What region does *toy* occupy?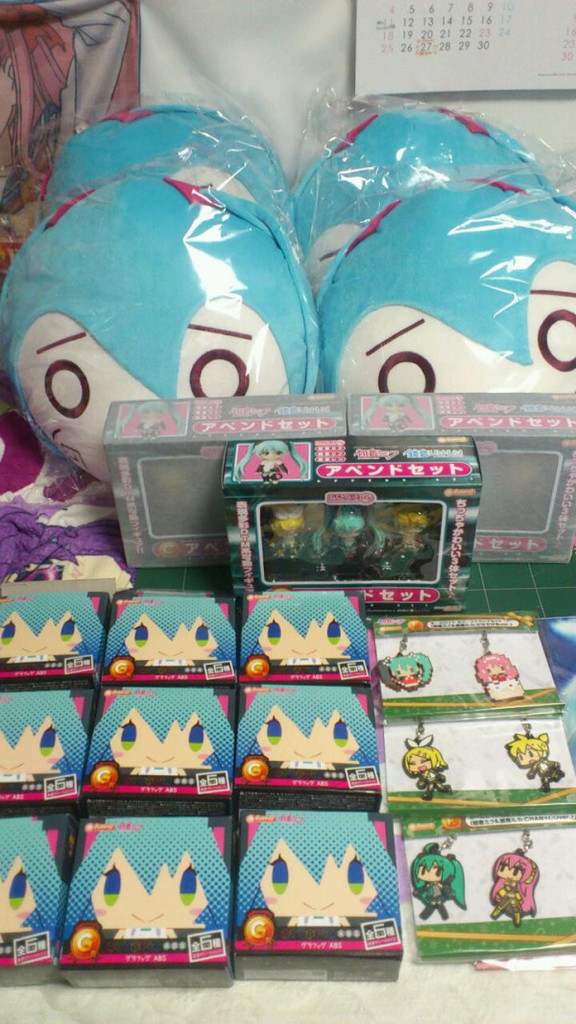
[x1=232, y1=438, x2=305, y2=482].
